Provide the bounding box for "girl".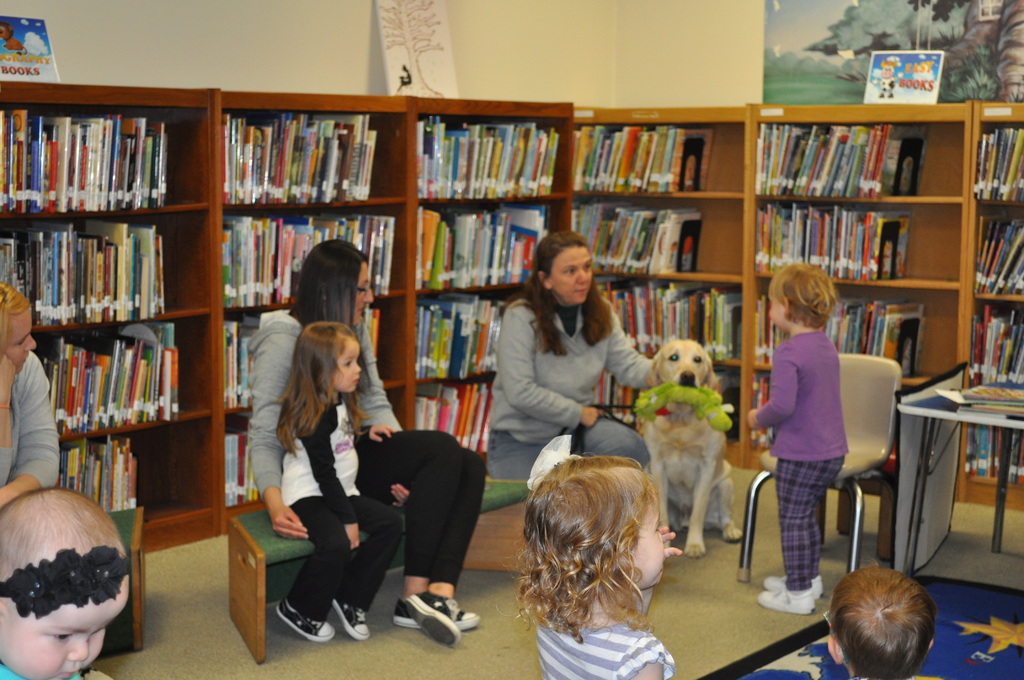
[0, 487, 131, 679].
